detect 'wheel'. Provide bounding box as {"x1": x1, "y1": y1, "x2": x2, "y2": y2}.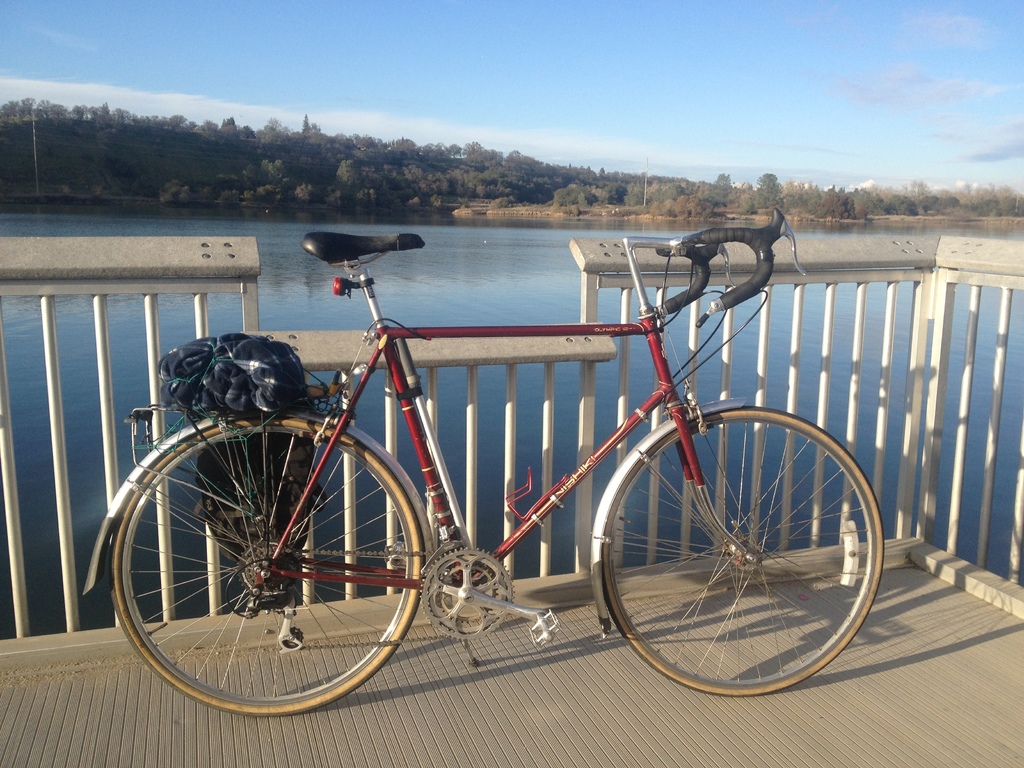
{"x1": 605, "y1": 409, "x2": 885, "y2": 700}.
